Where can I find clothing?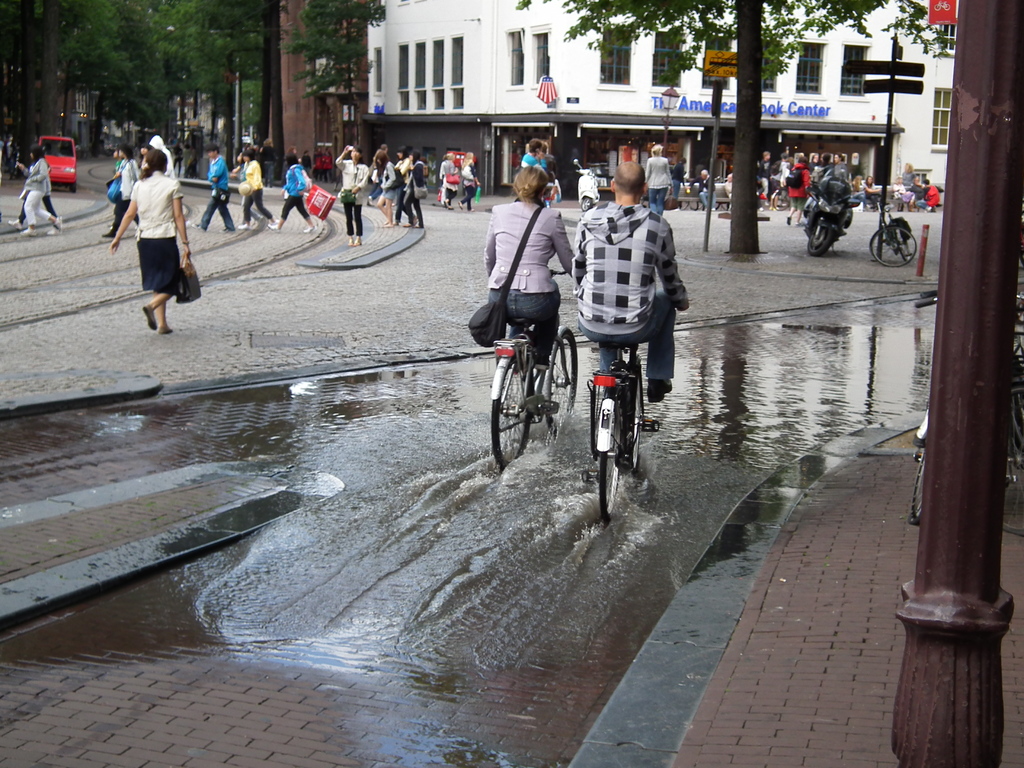
You can find it at left=406, top=160, right=426, bottom=226.
